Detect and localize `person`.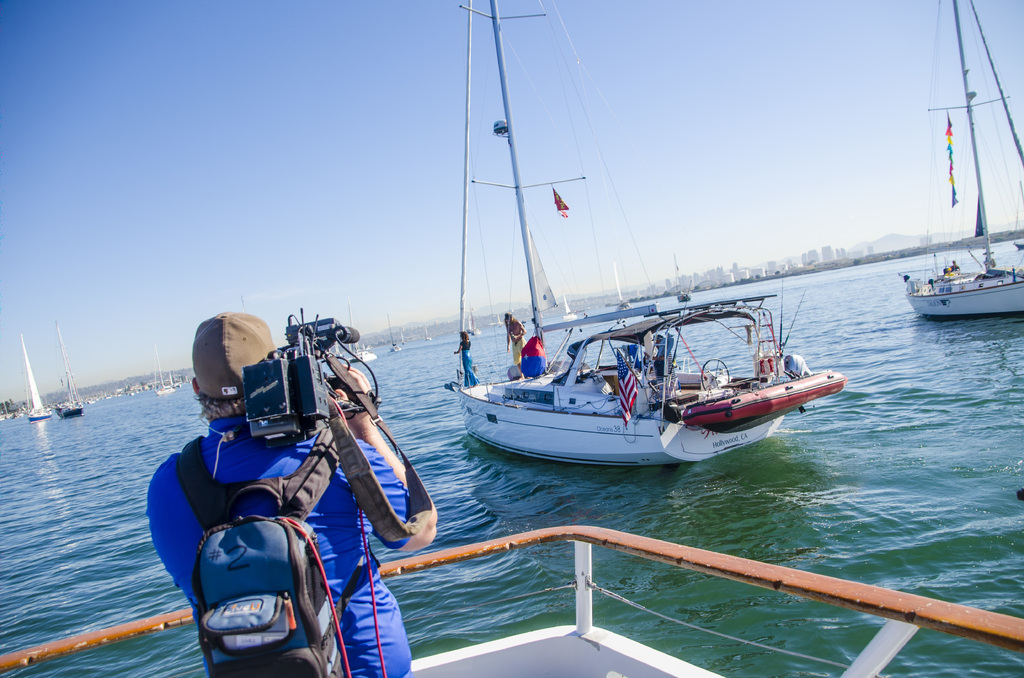
Localized at [504, 307, 524, 369].
